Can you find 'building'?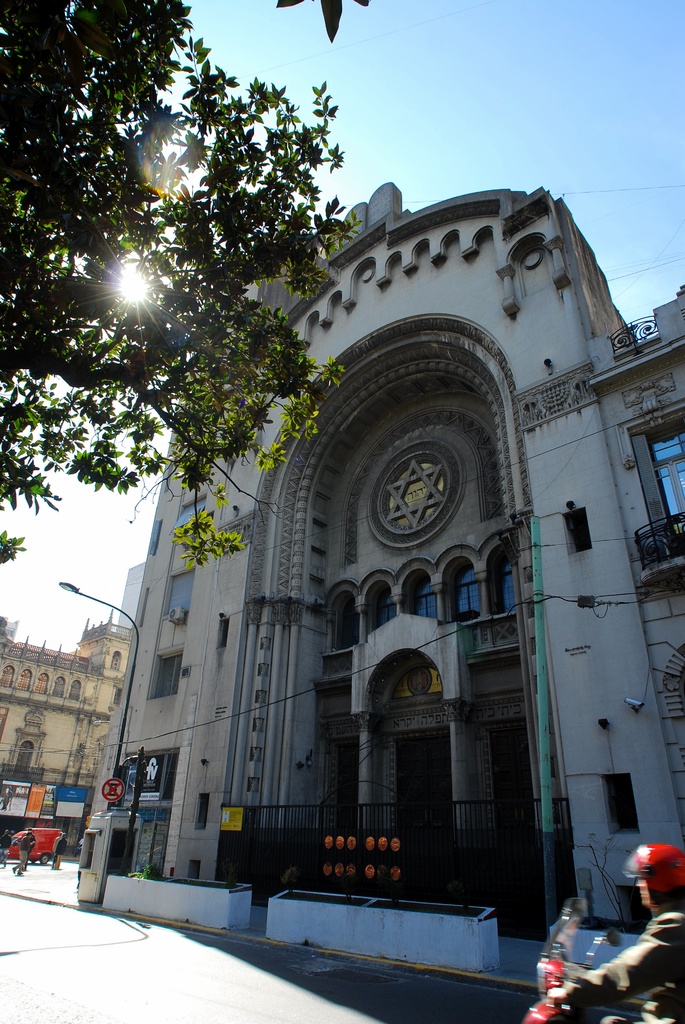
Yes, bounding box: bbox=[0, 621, 122, 838].
